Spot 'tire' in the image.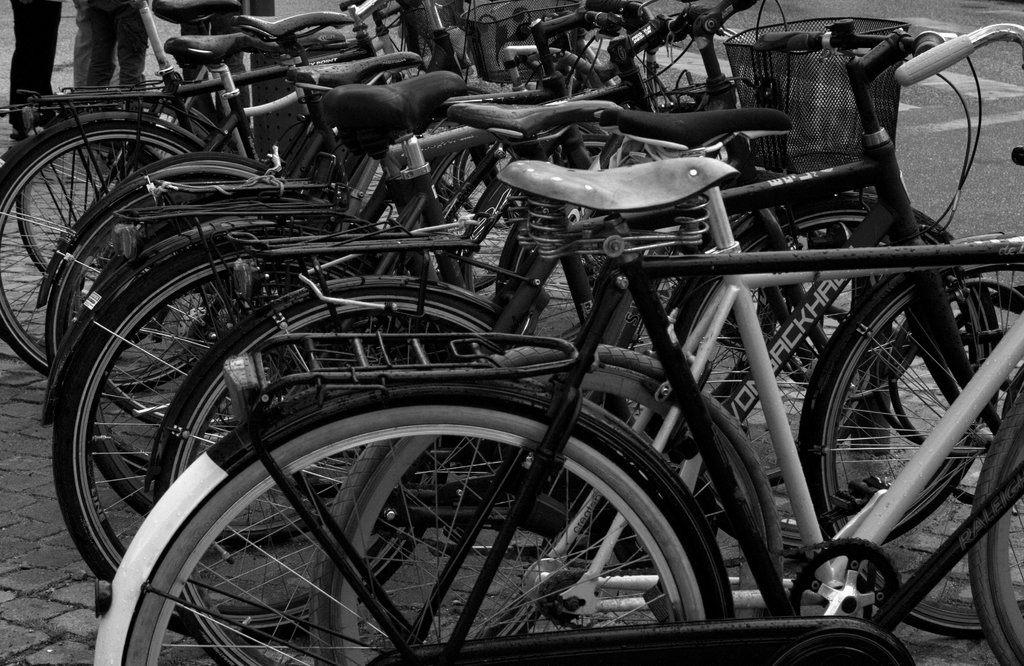
'tire' found at <region>51, 245, 372, 642</region>.
